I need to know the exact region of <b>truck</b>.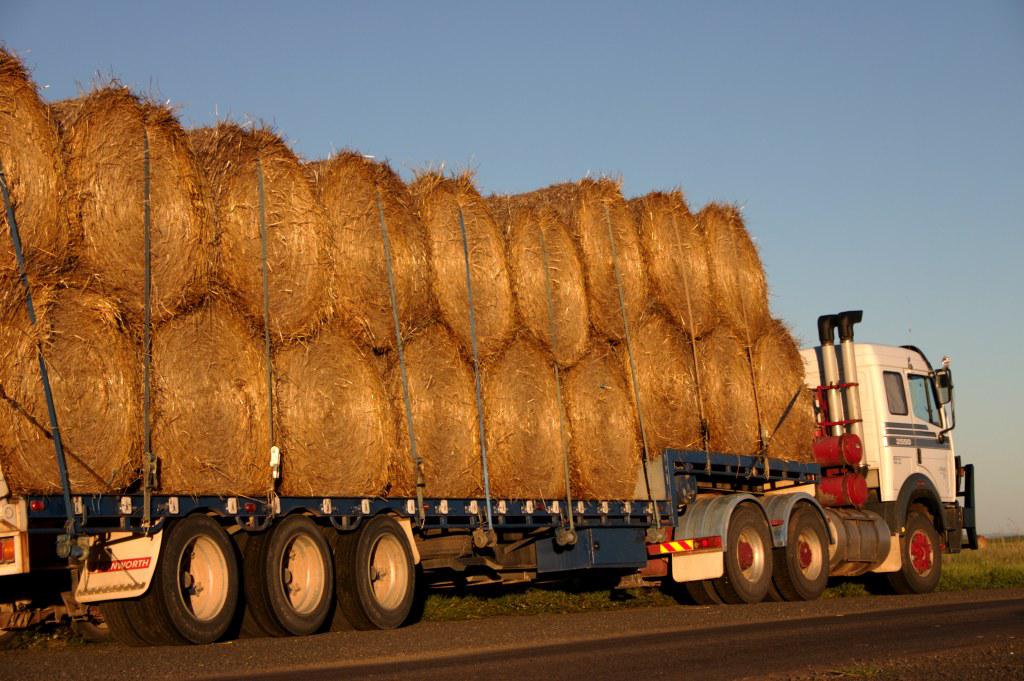
Region: bbox(0, 149, 944, 627).
